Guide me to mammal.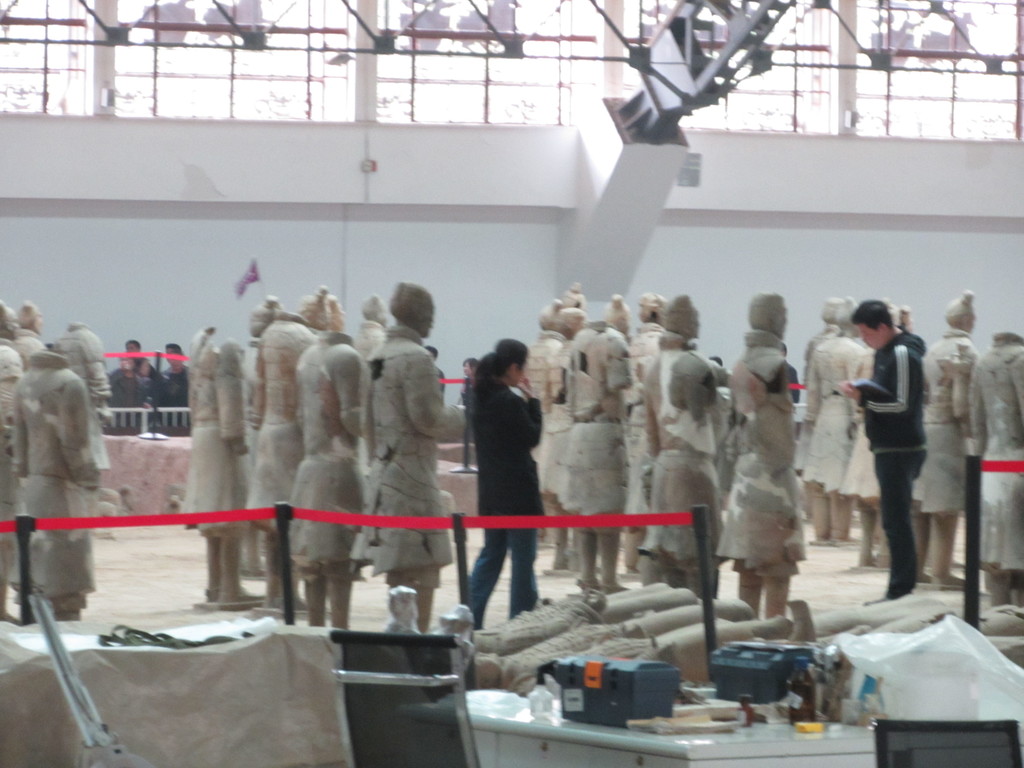
Guidance: box(466, 595, 817, 698).
